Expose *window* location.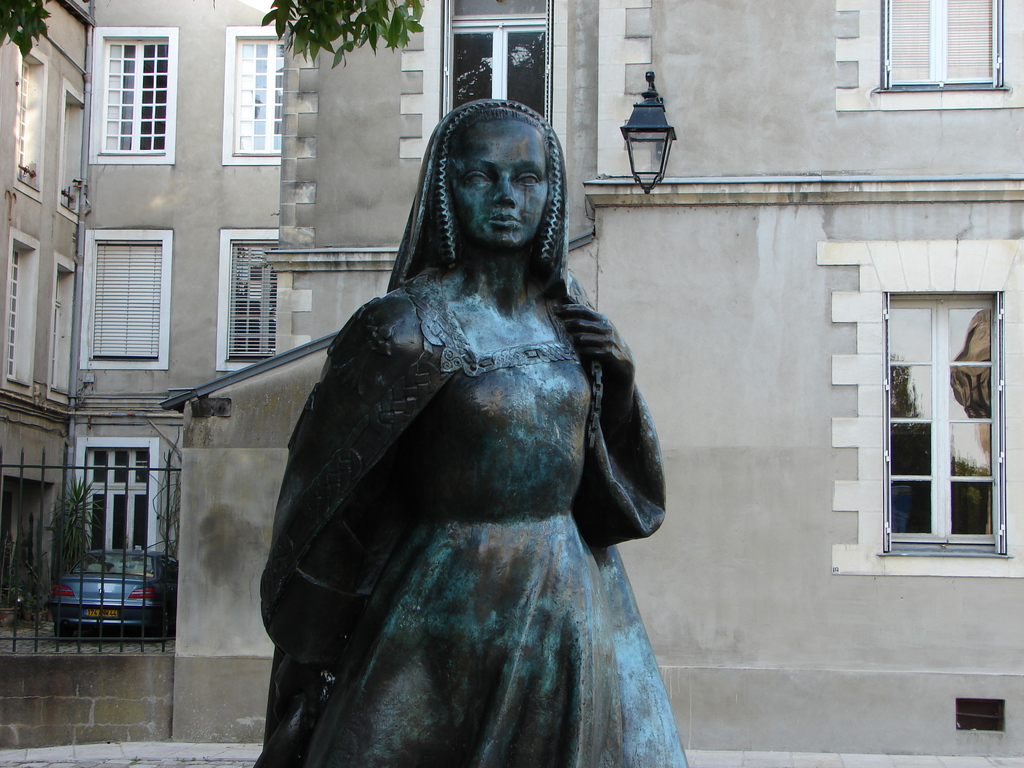
Exposed at (x1=835, y1=0, x2=1023, y2=113).
